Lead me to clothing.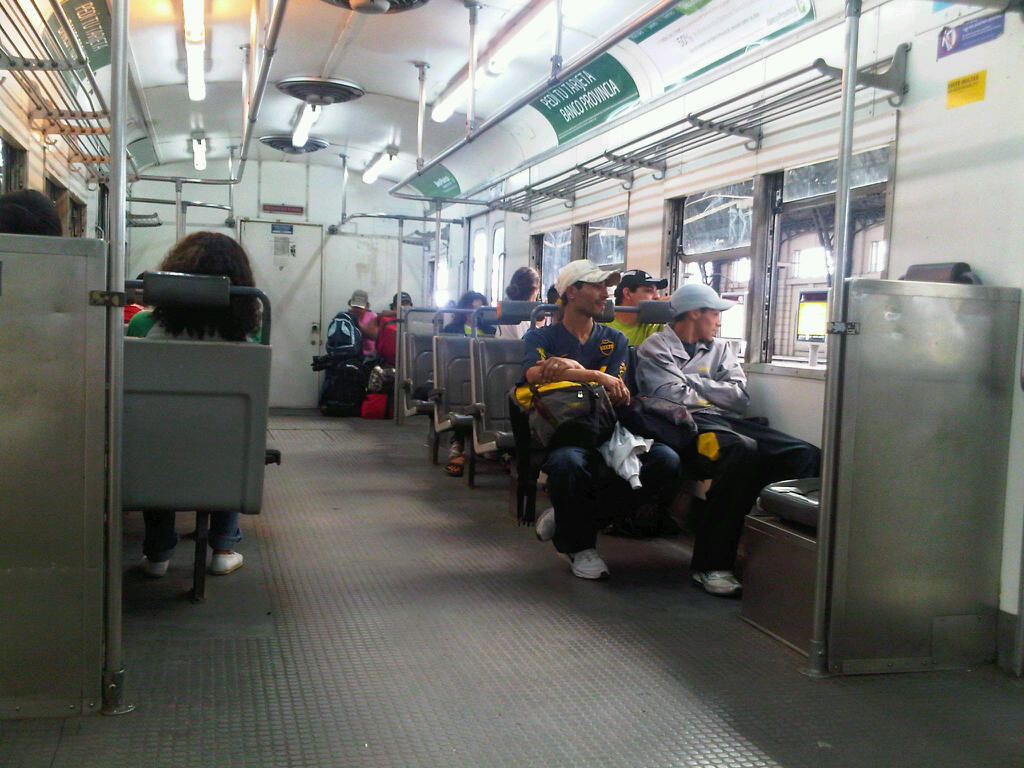
Lead to 126/306/265/568.
